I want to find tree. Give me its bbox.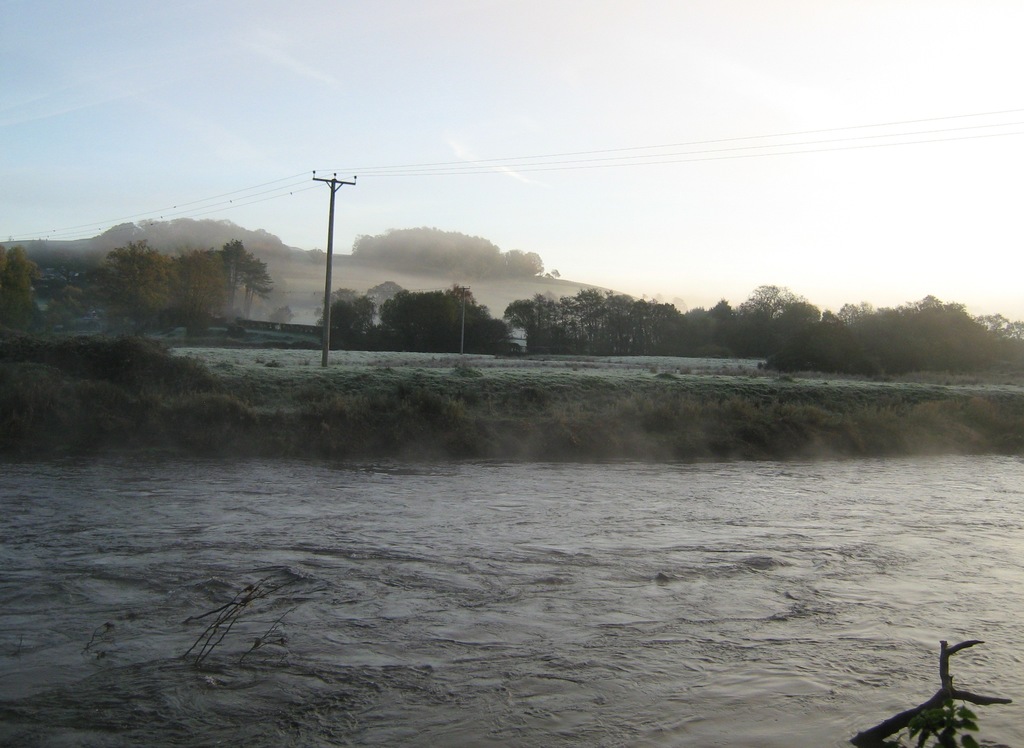
bbox=(439, 282, 479, 335).
